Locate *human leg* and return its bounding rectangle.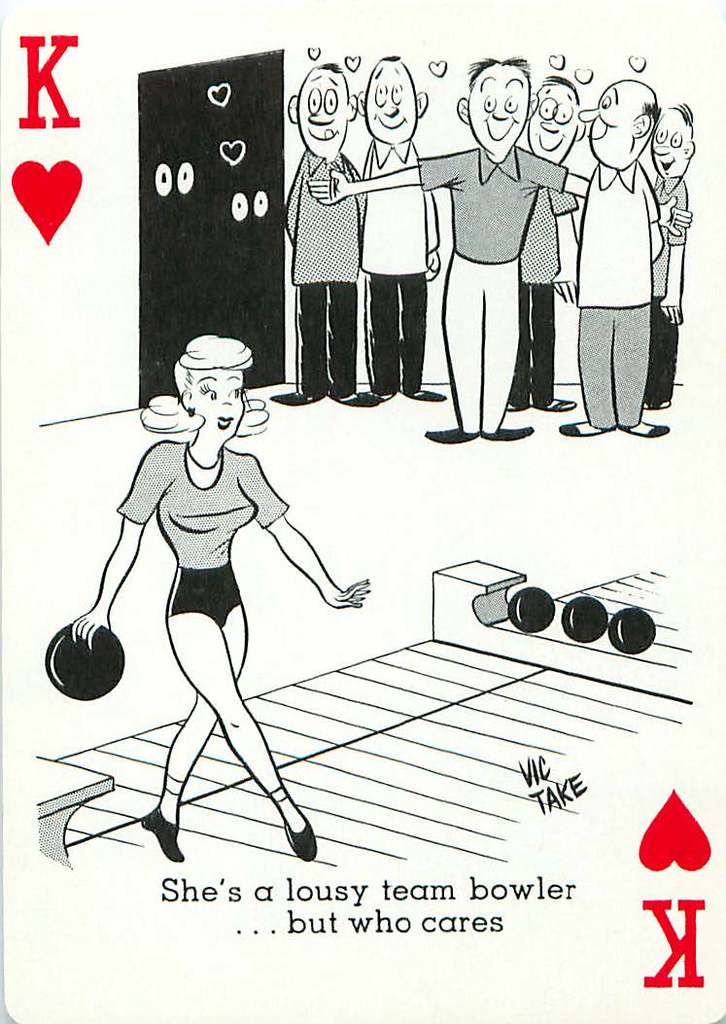
detection(479, 262, 531, 439).
